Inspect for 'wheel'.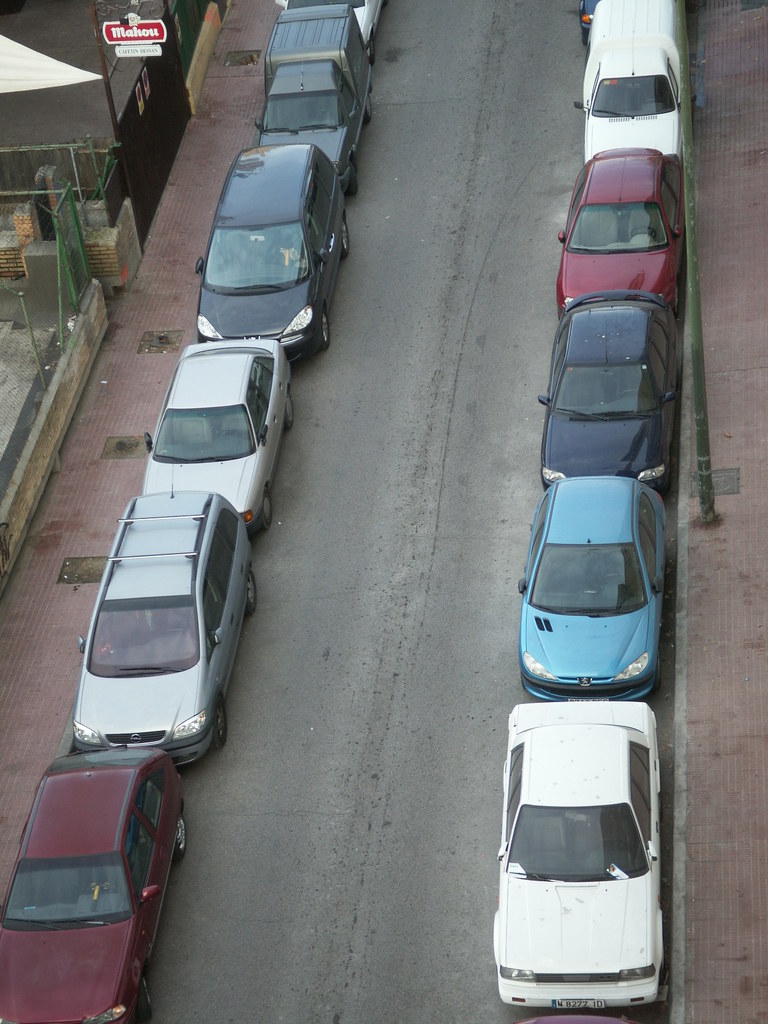
Inspection: left=244, top=569, right=256, bottom=616.
